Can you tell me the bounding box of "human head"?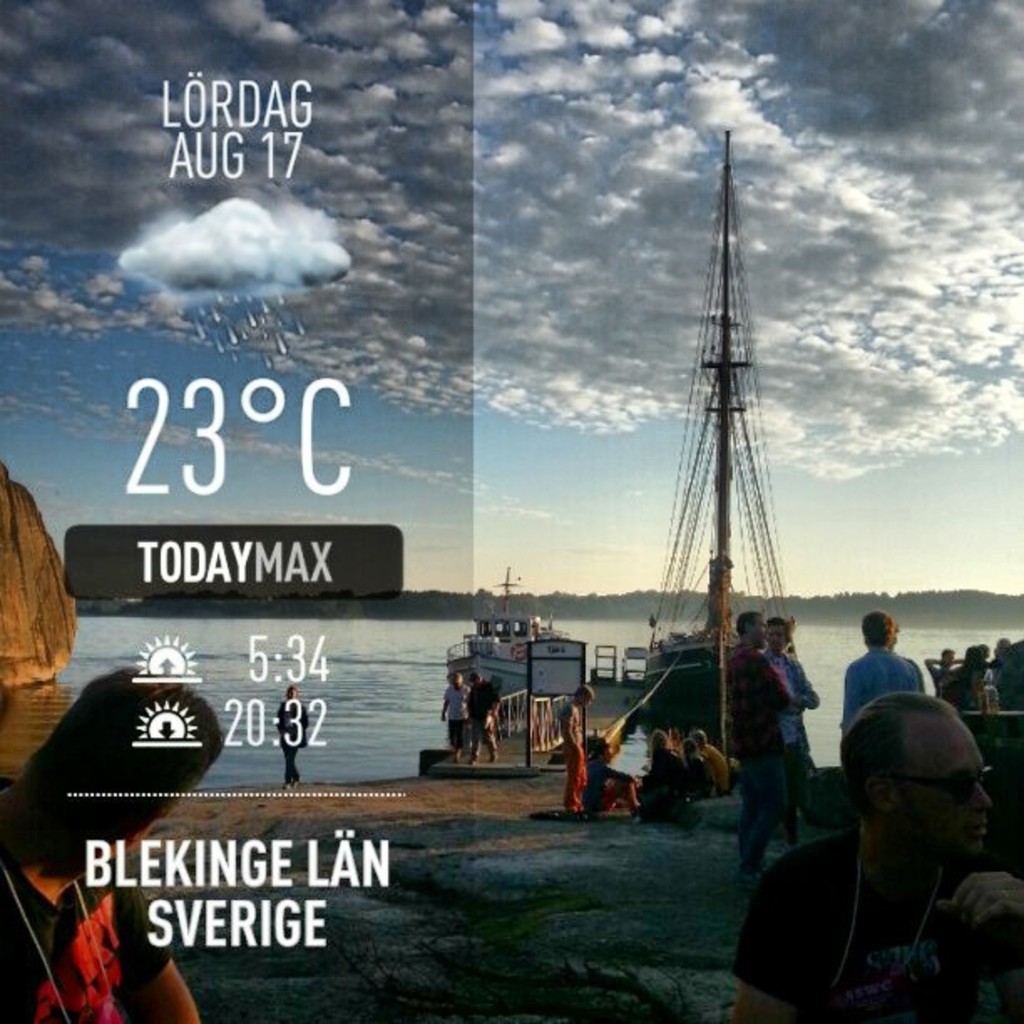
select_region(467, 671, 484, 683).
